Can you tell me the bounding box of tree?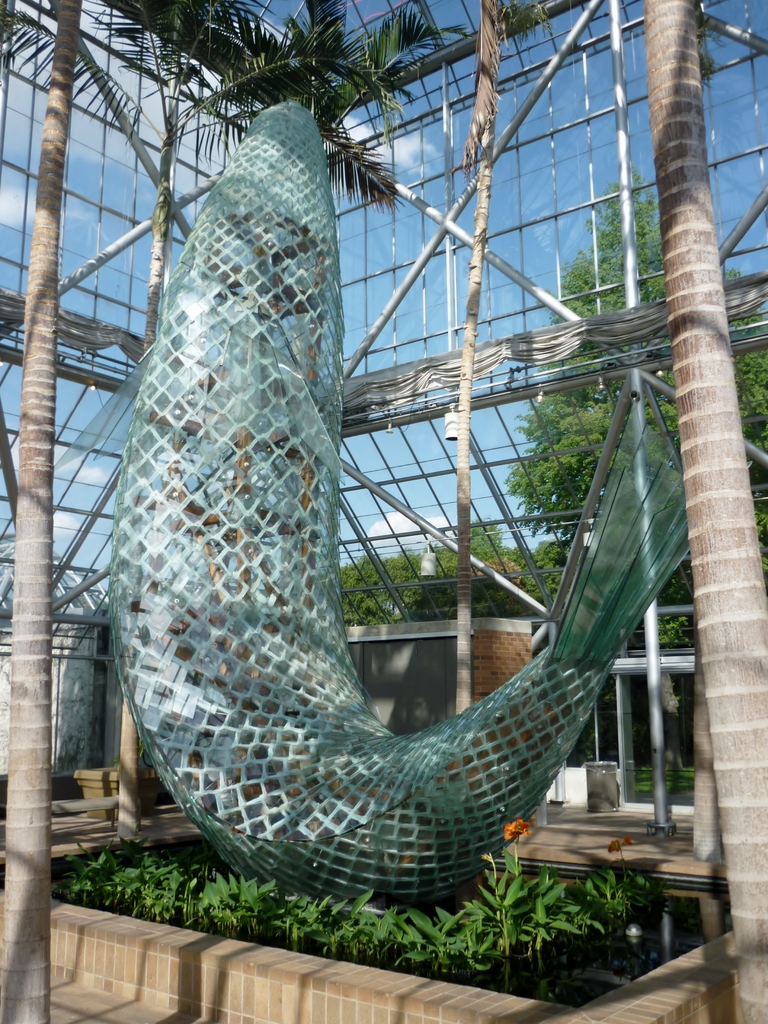
detection(639, 0, 767, 1023).
